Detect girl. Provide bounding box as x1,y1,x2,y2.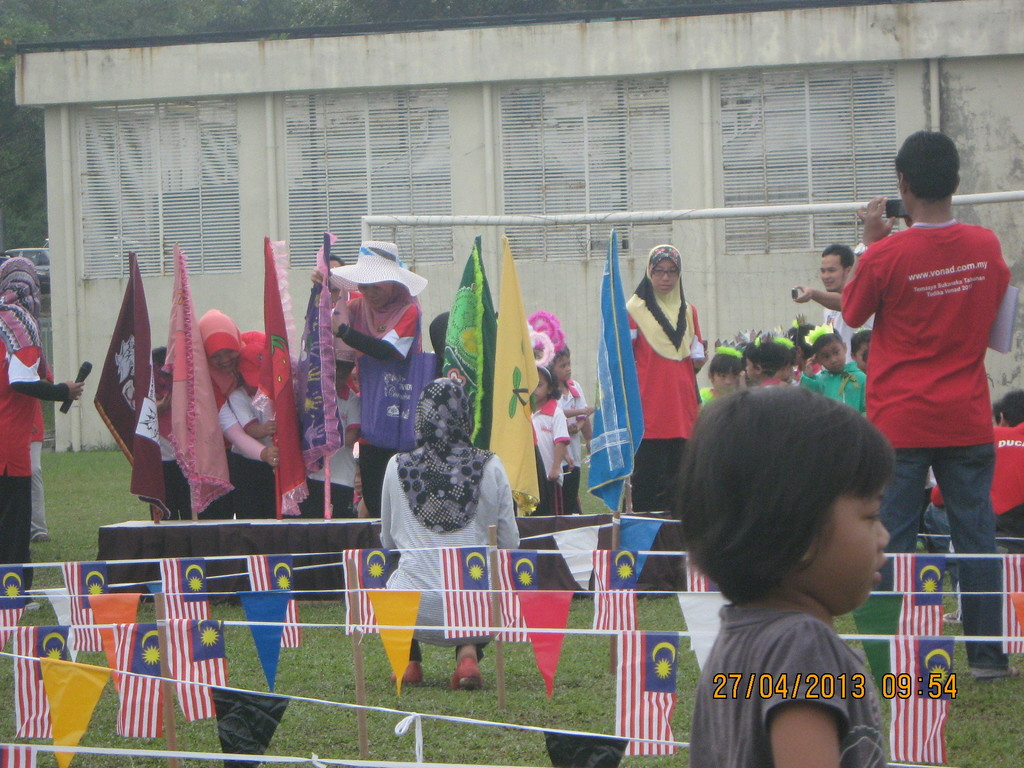
550,346,595,511.
